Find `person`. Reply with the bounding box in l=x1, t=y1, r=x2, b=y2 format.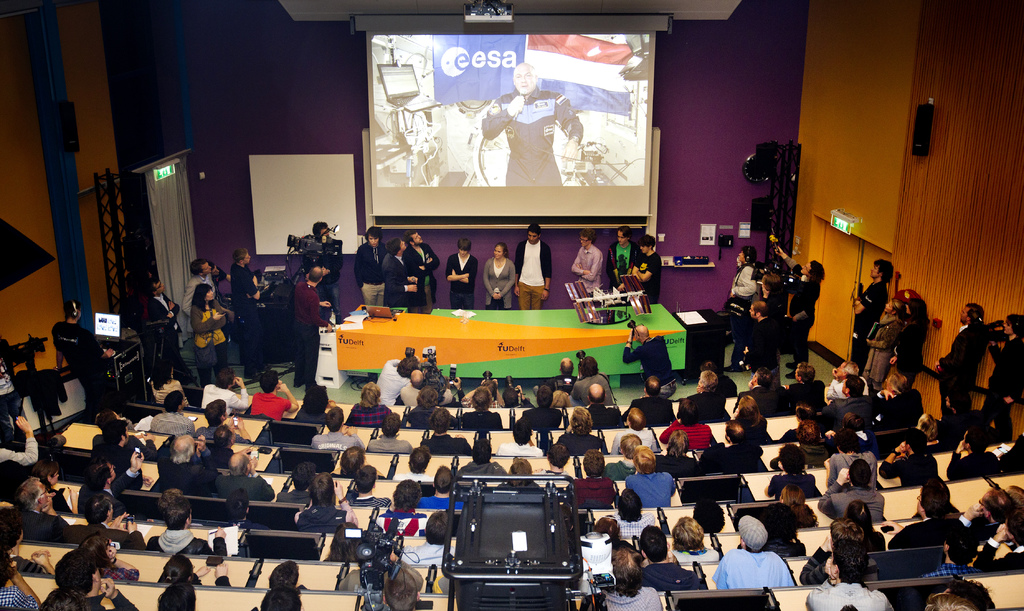
l=192, t=281, r=239, b=389.
